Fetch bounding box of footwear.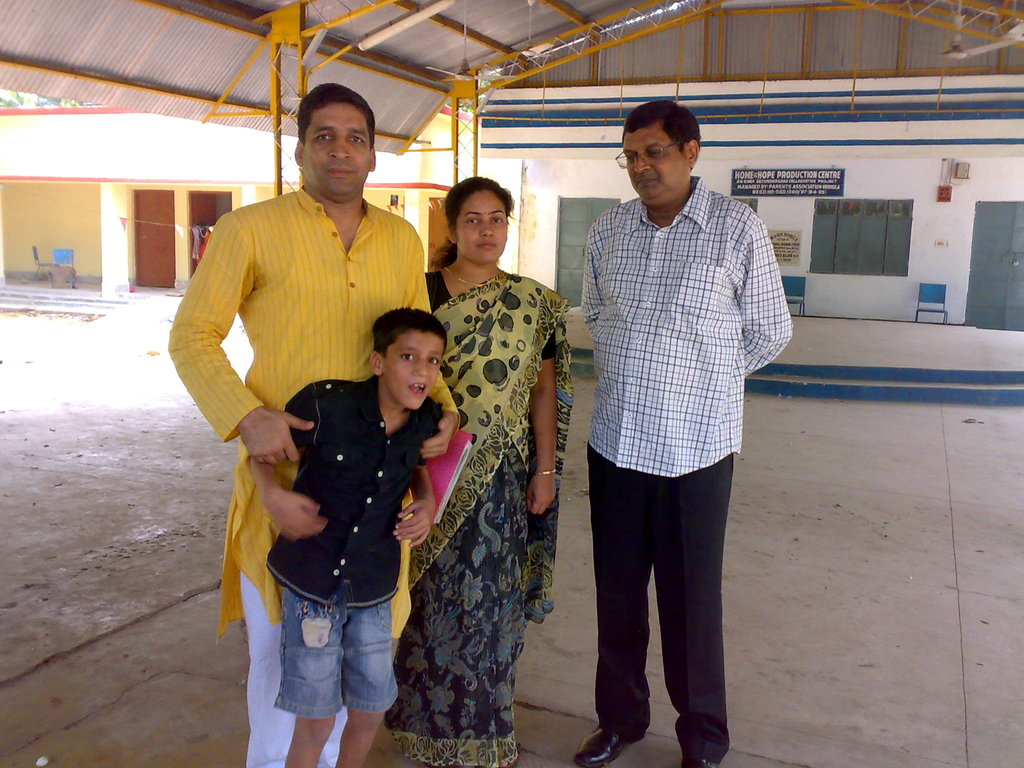
Bbox: locate(677, 758, 719, 767).
